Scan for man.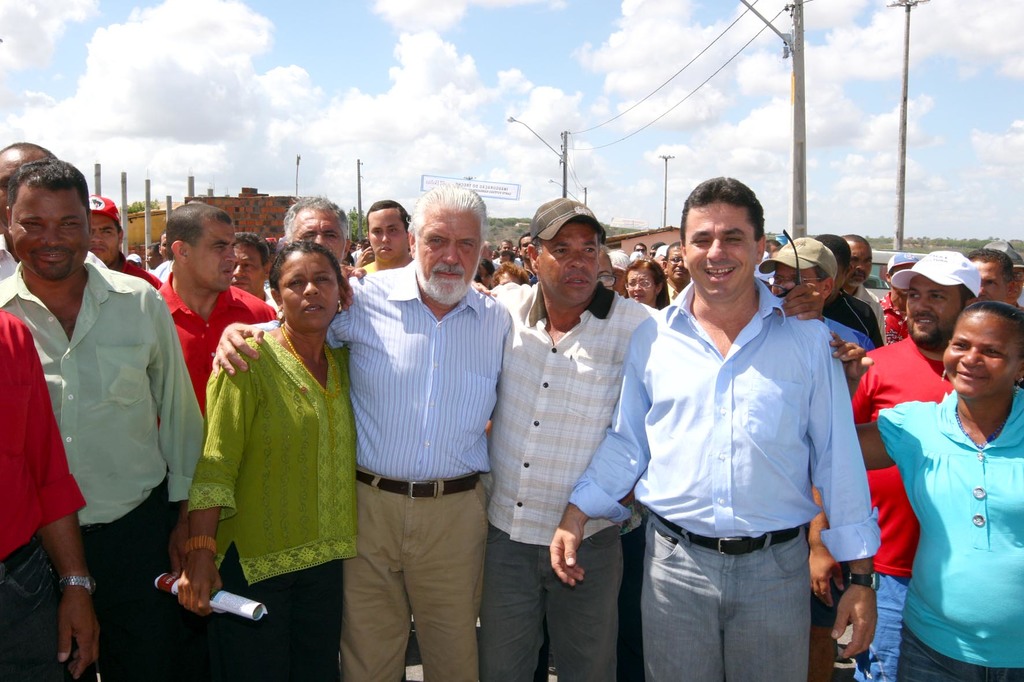
Scan result: rect(0, 138, 57, 286).
